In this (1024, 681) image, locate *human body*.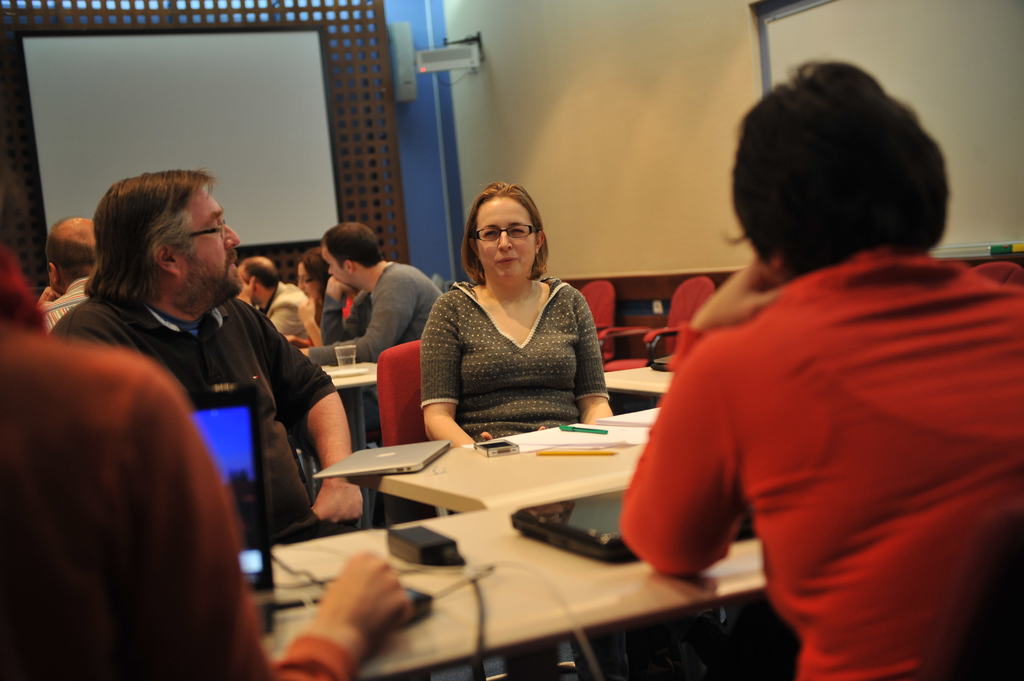
Bounding box: <box>239,280,311,346</box>.
